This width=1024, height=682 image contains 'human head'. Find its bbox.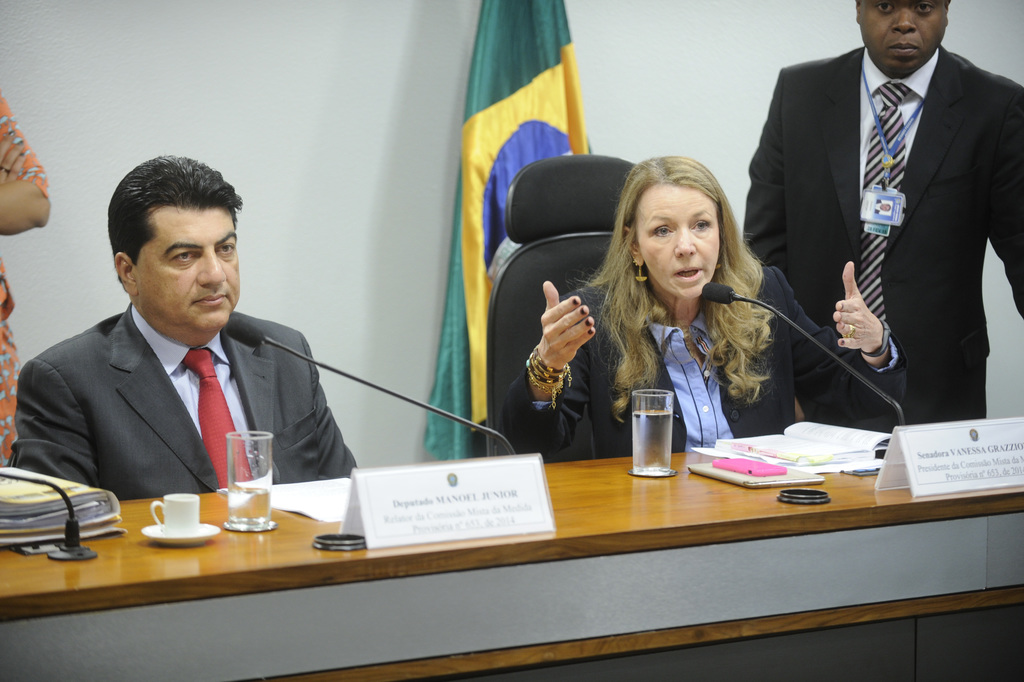
104 152 242 330.
